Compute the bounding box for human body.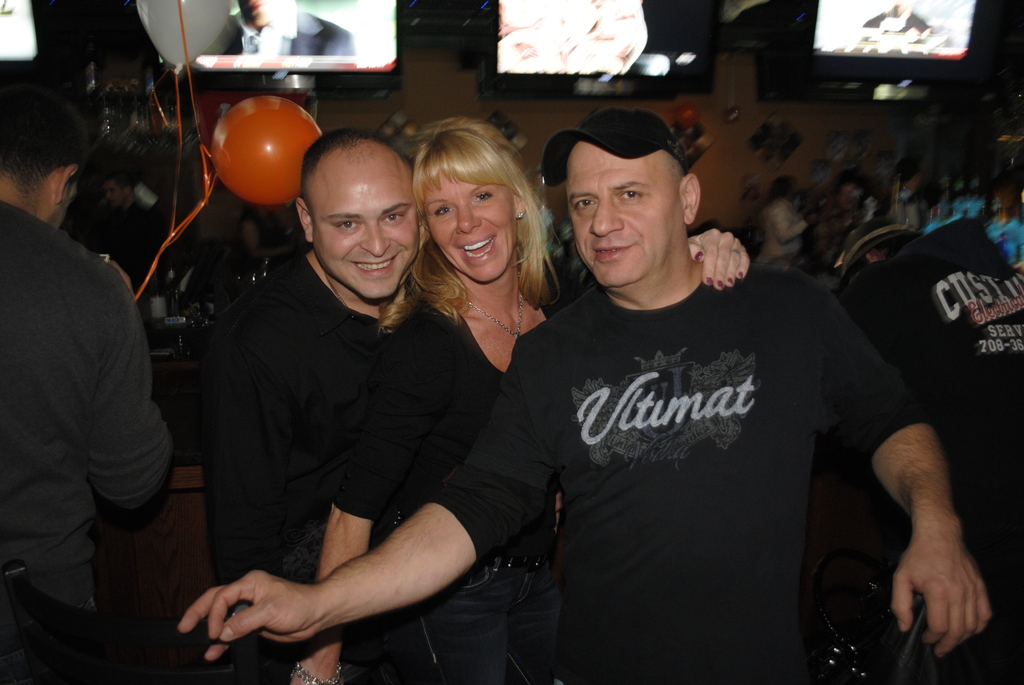
<bbox>863, 0, 929, 31</bbox>.
